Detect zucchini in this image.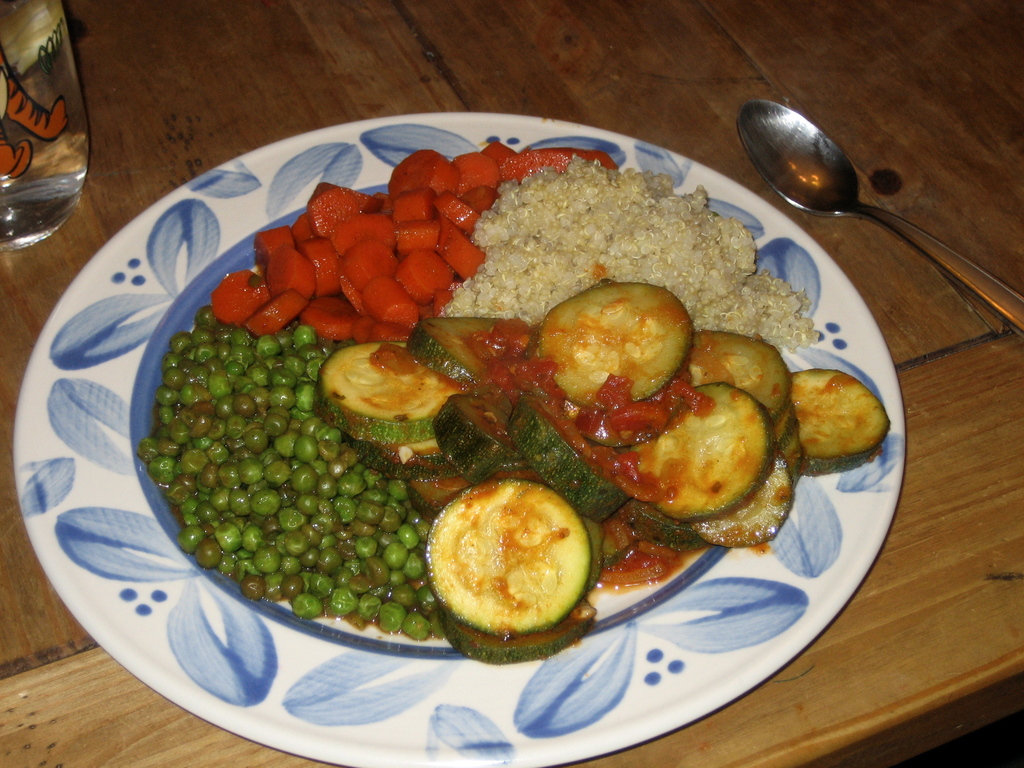
Detection: crop(684, 326, 804, 438).
